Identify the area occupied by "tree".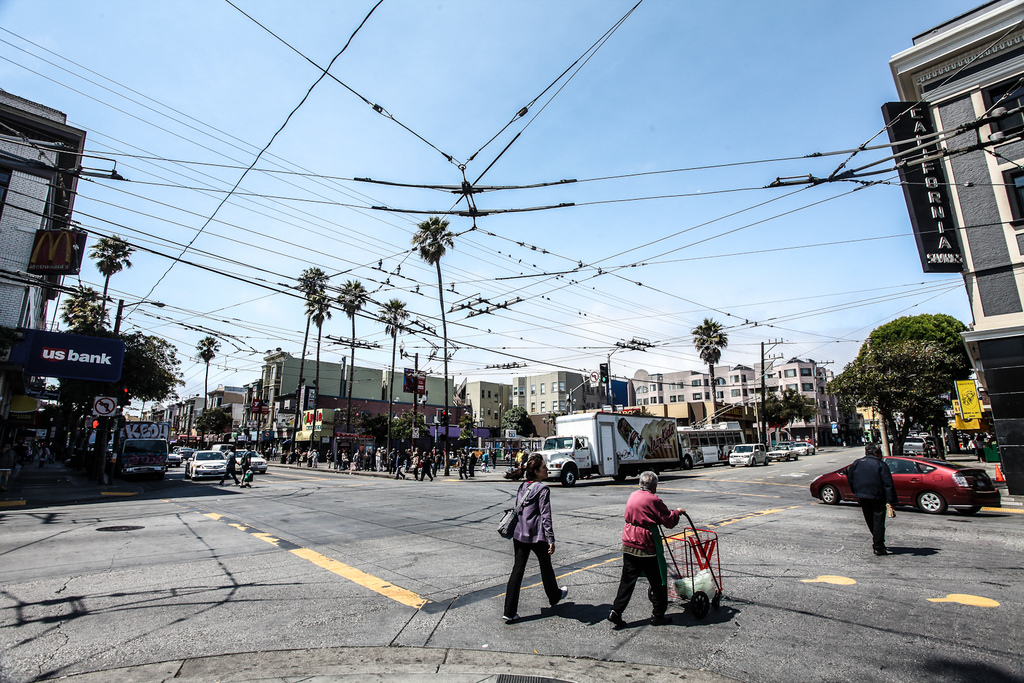
Area: <region>91, 234, 132, 323</region>.
